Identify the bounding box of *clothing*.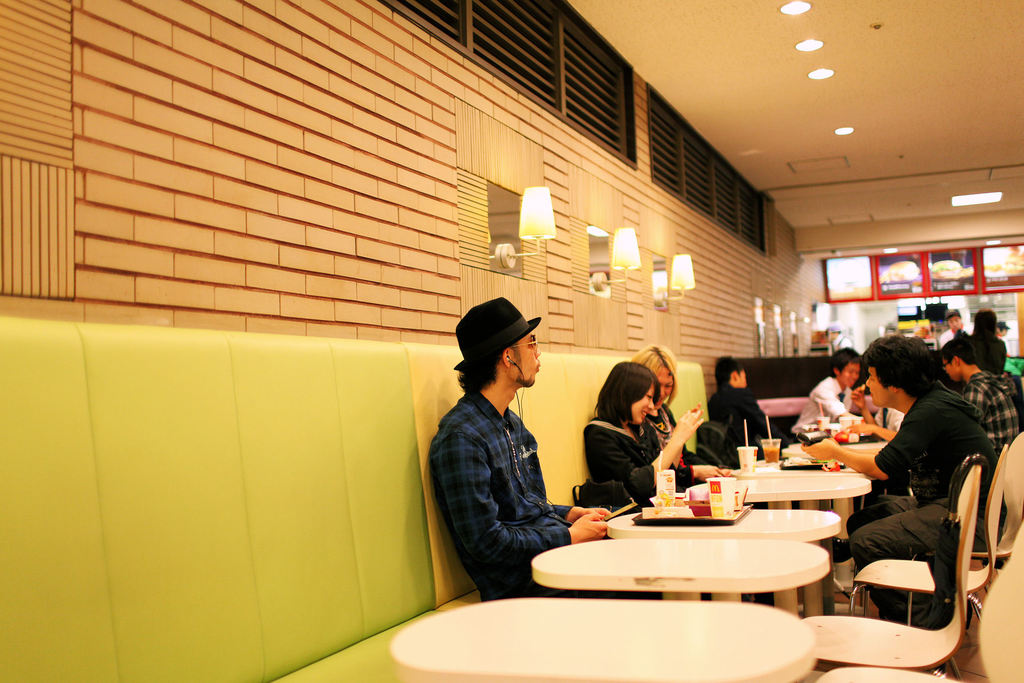
box=[960, 370, 1021, 463].
